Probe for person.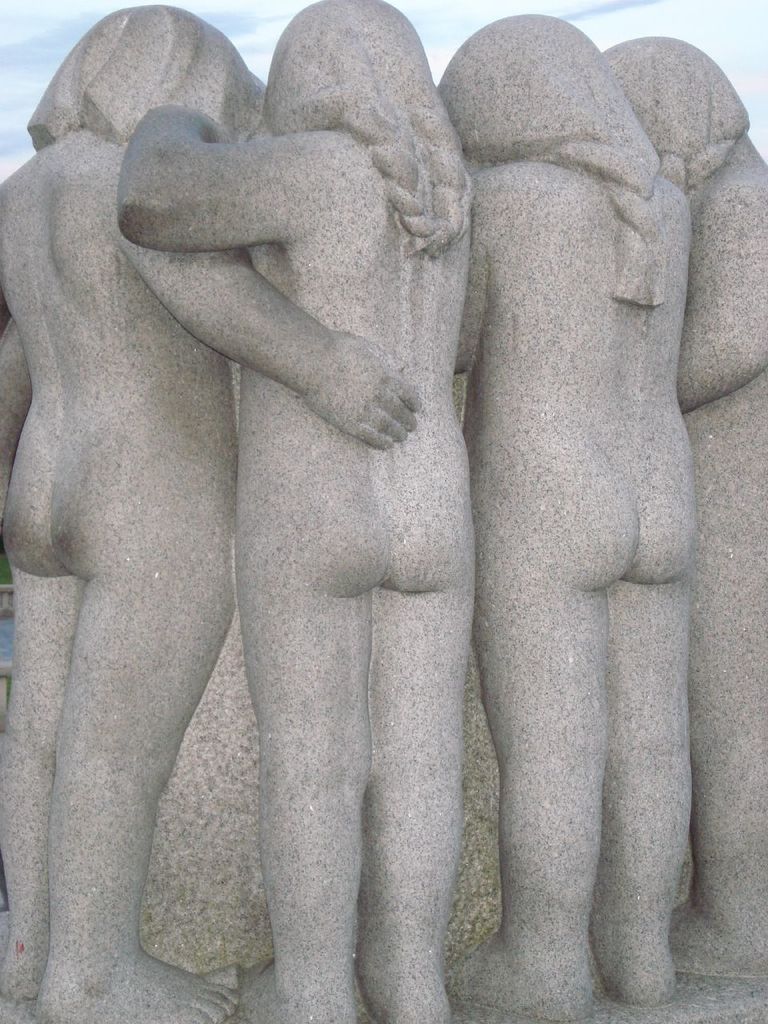
Probe result: [x1=602, y1=35, x2=767, y2=989].
